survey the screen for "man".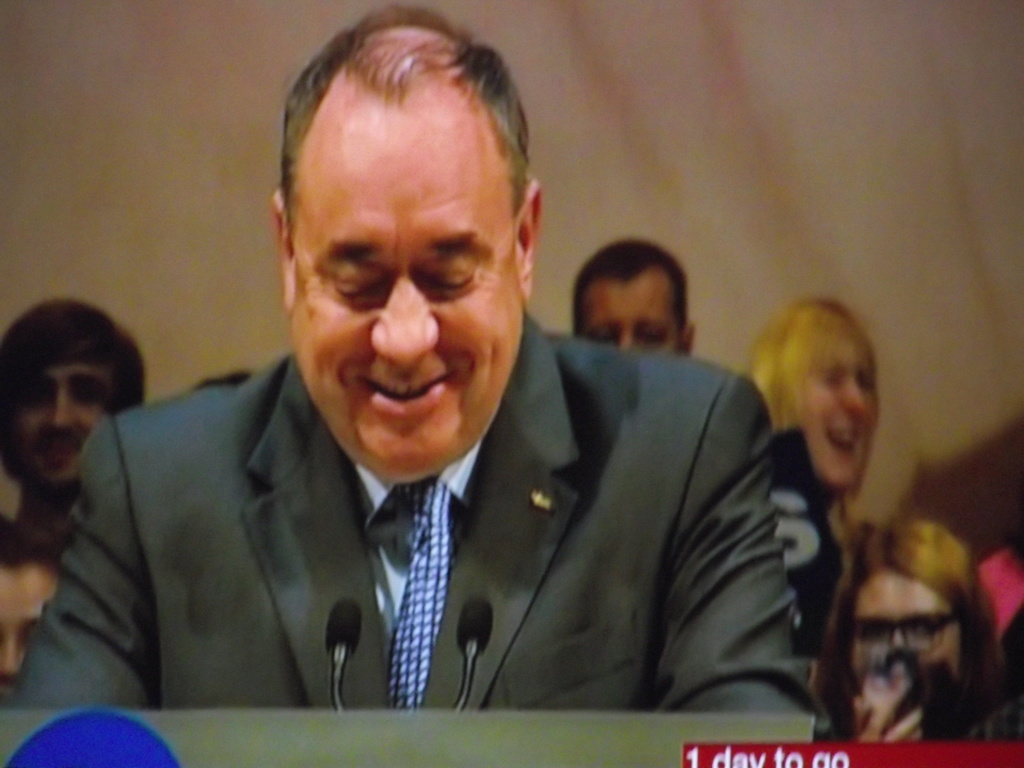
Survey found: crop(569, 232, 708, 351).
